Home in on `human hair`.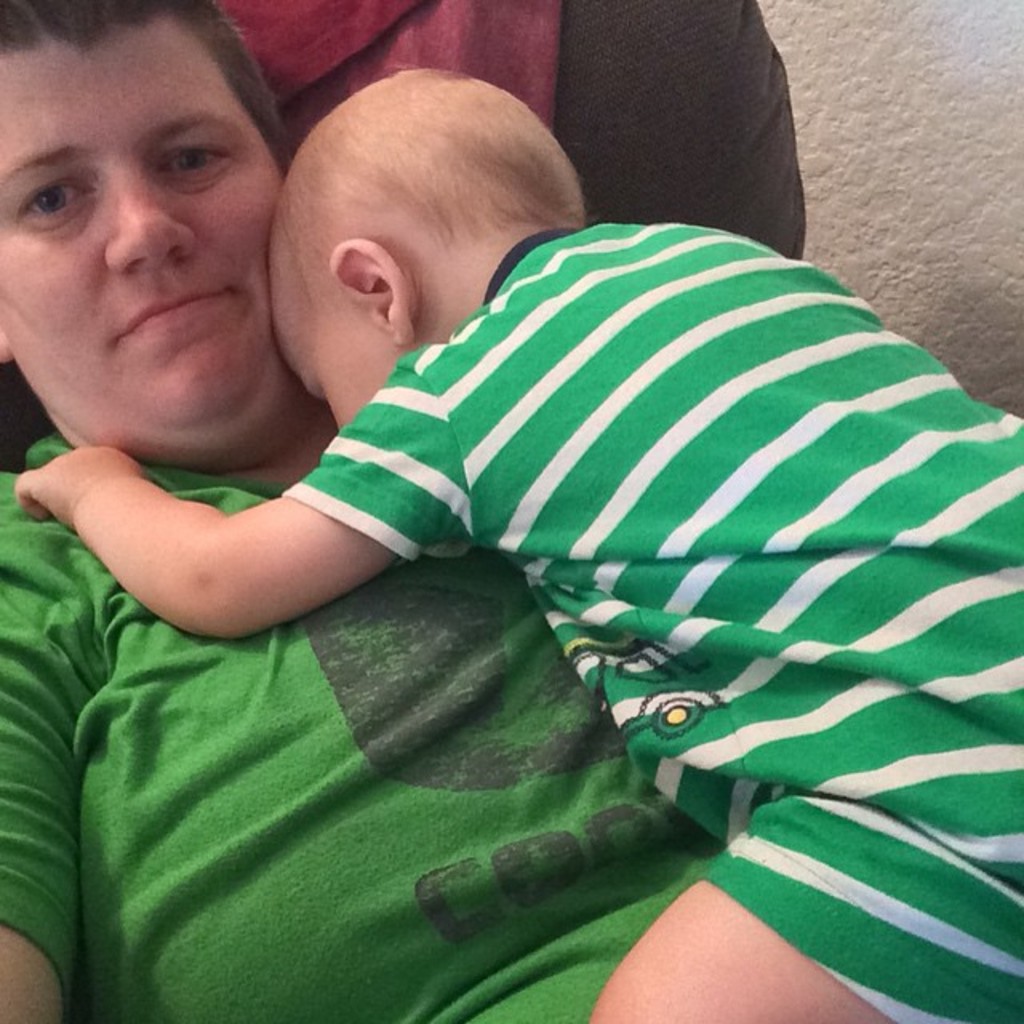
Homed in at Rect(0, 0, 290, 155).
